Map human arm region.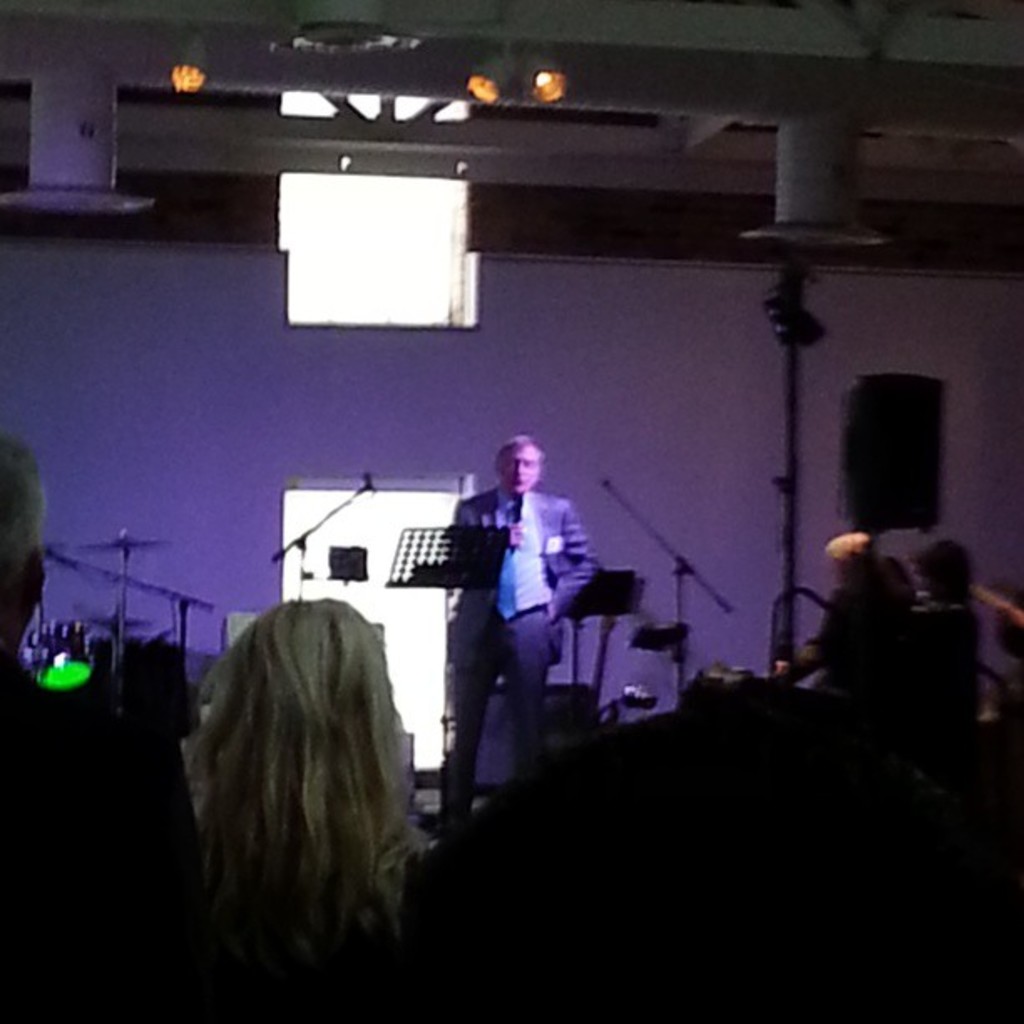
Mapped to box(549, 495, 599, 622).
